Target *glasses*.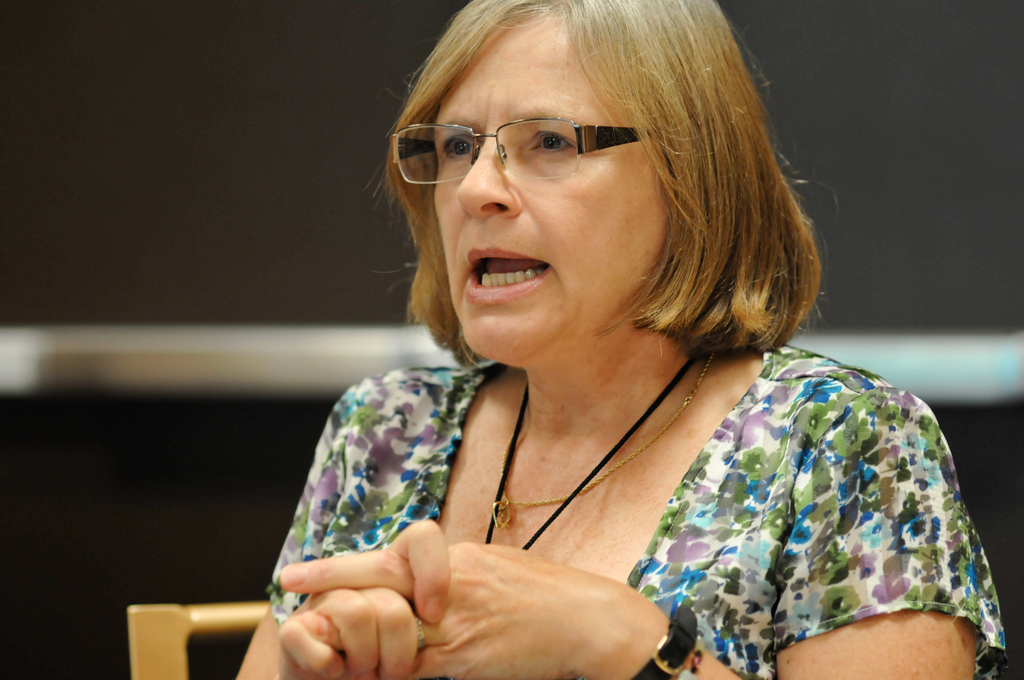
Target region: Rect(390, 122, 655, 185).
